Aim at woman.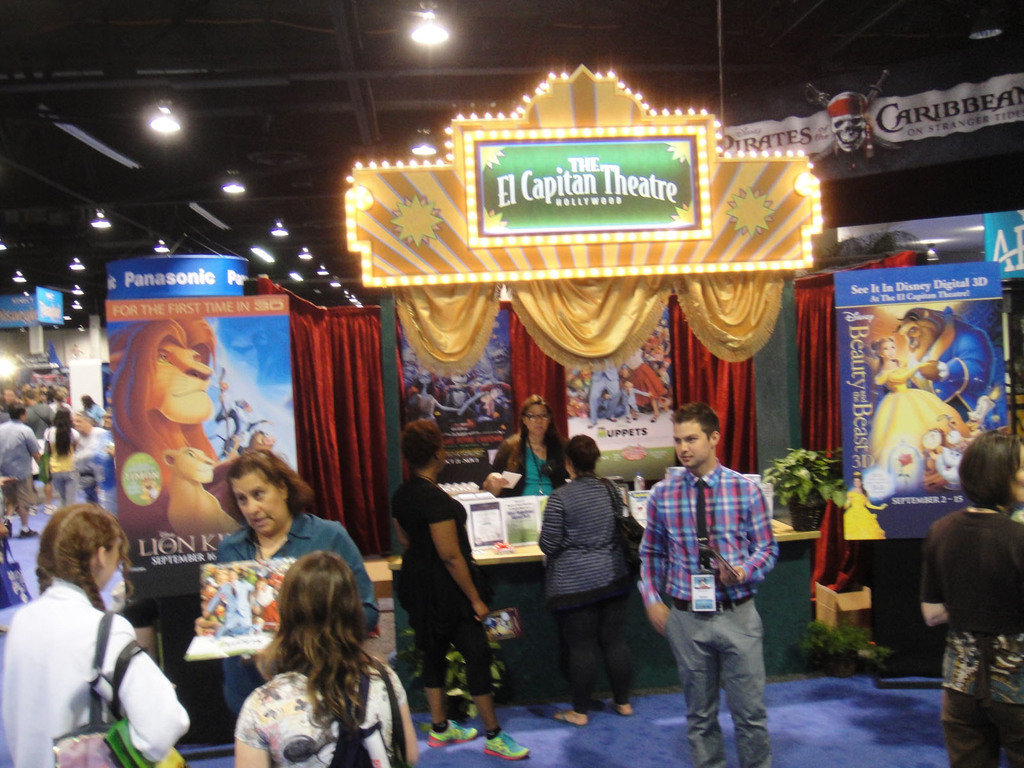
Aimed at 841:475:887:540.
